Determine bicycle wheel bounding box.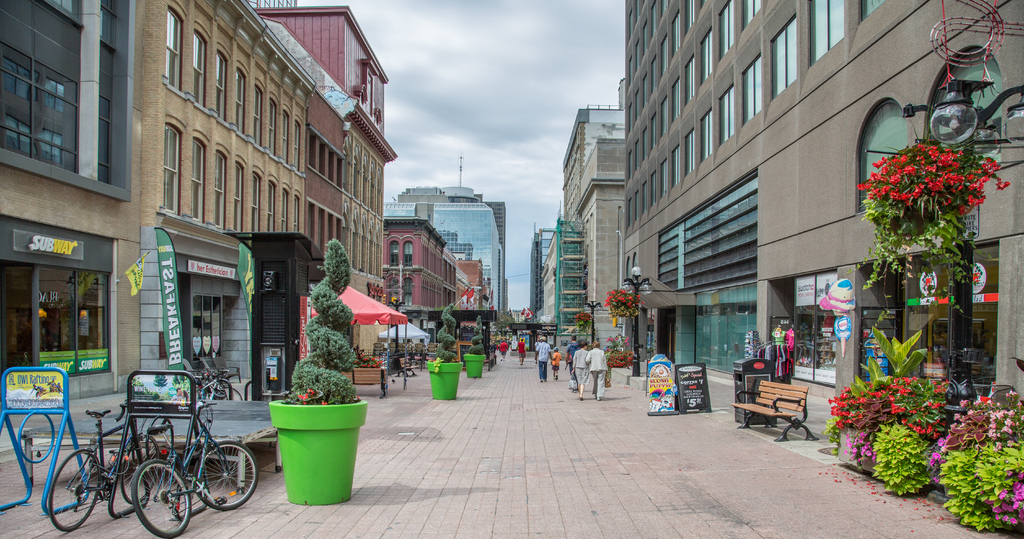
Determined: locate(120, 433, 163, 510).
